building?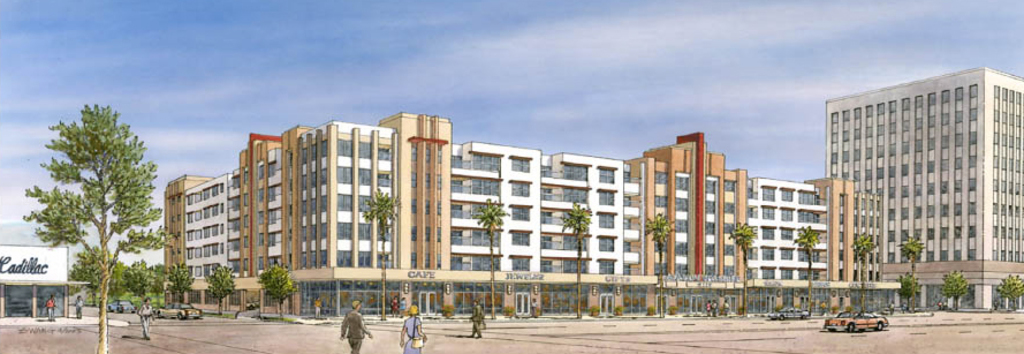
bbox=(0, 246, 90, 316)
